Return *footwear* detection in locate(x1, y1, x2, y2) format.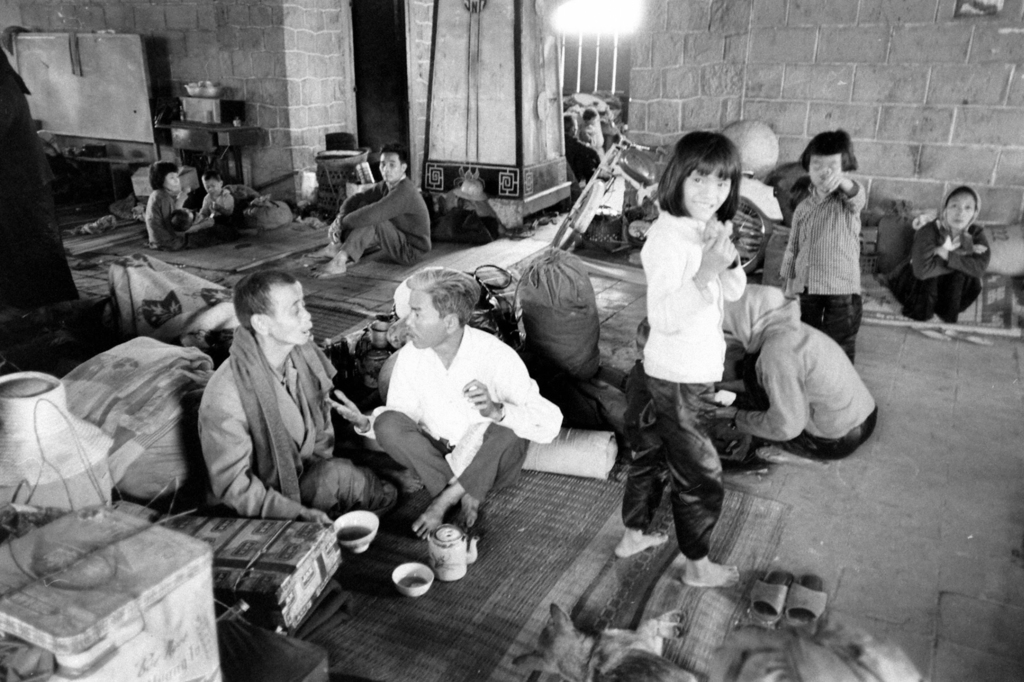
locate(756, 443, 829, 468).
